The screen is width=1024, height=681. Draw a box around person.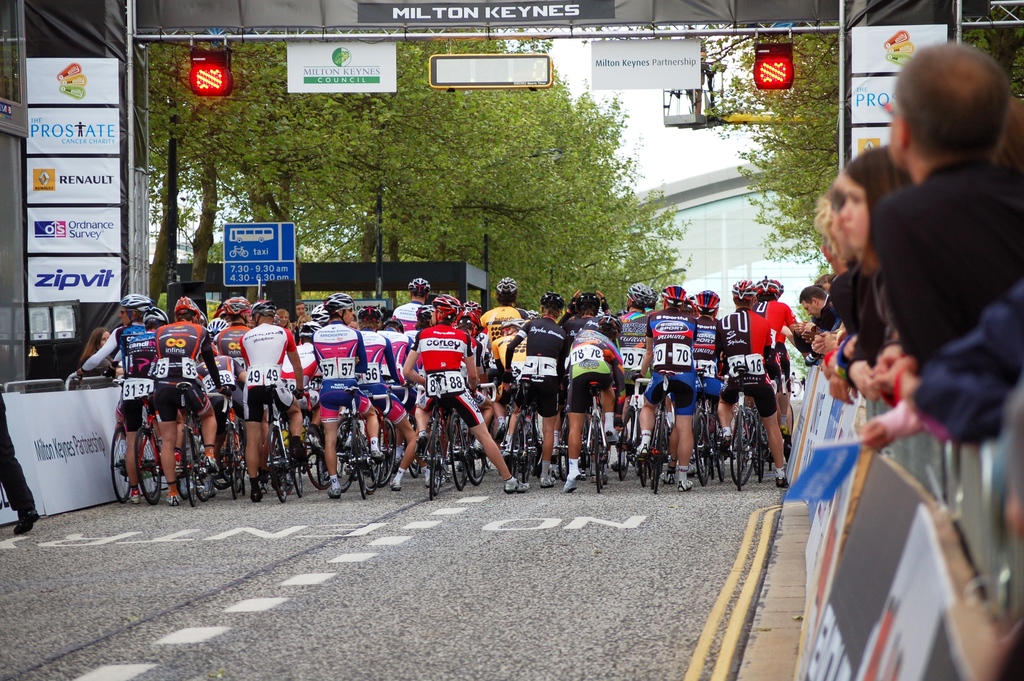
box(629, 281, 700, 495).
